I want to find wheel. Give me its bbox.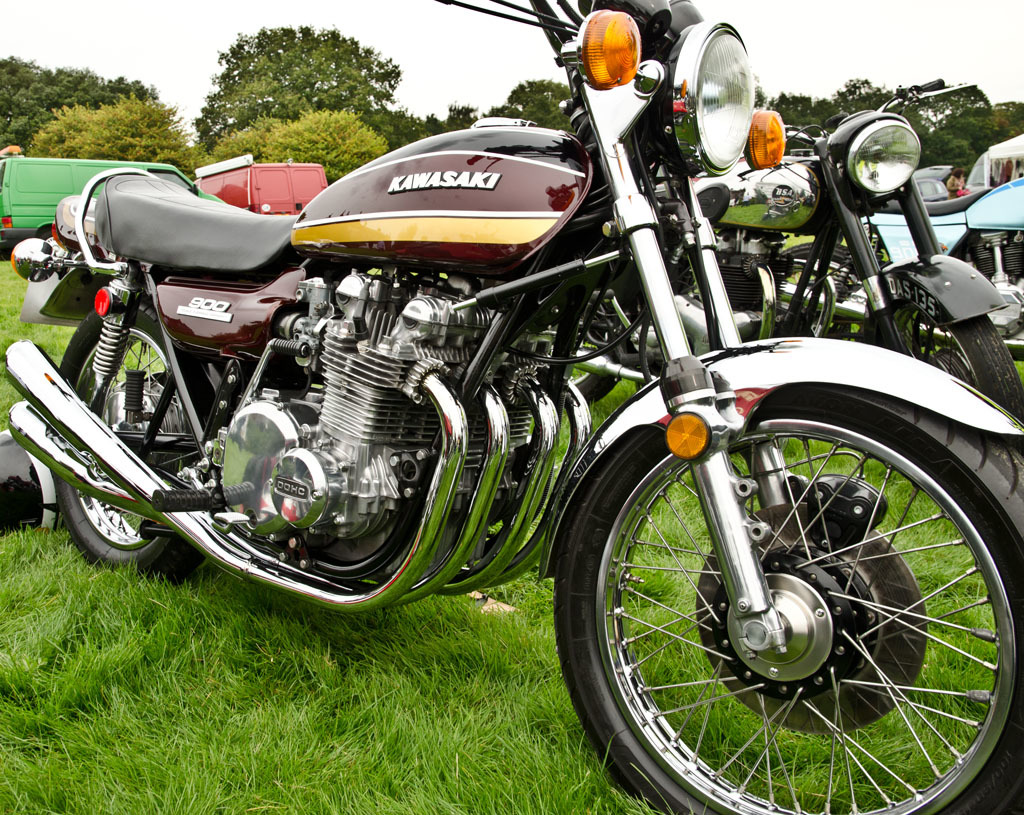
[48, 294, 218, 577].
